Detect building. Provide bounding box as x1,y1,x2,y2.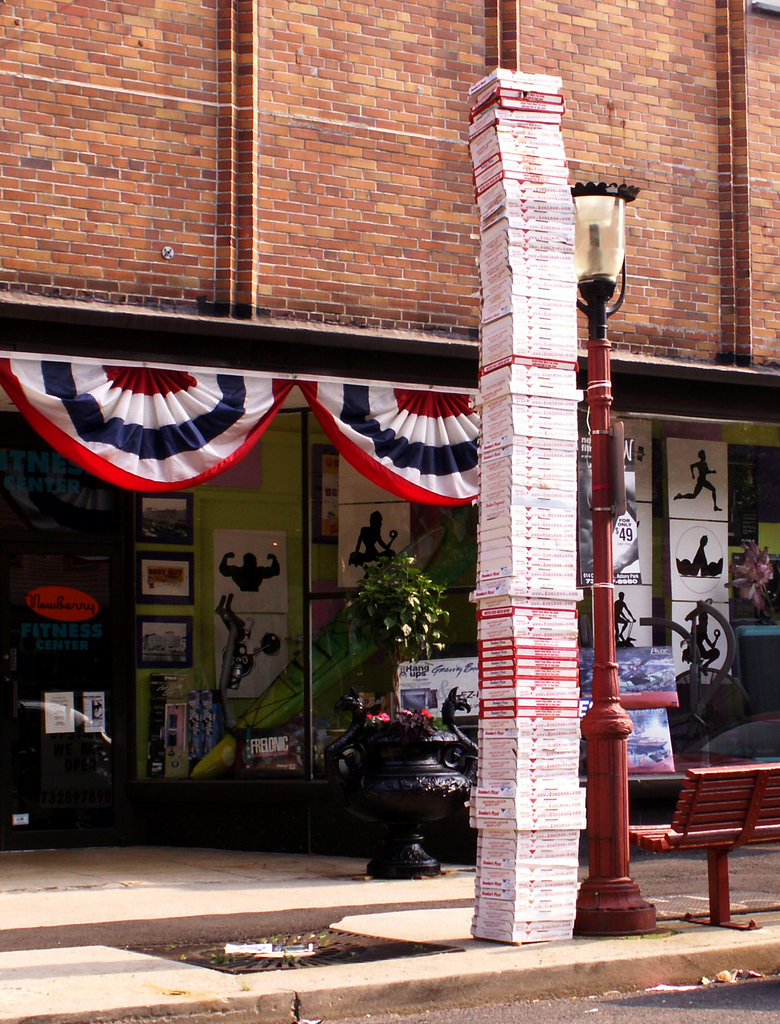
0,0,779,851.
